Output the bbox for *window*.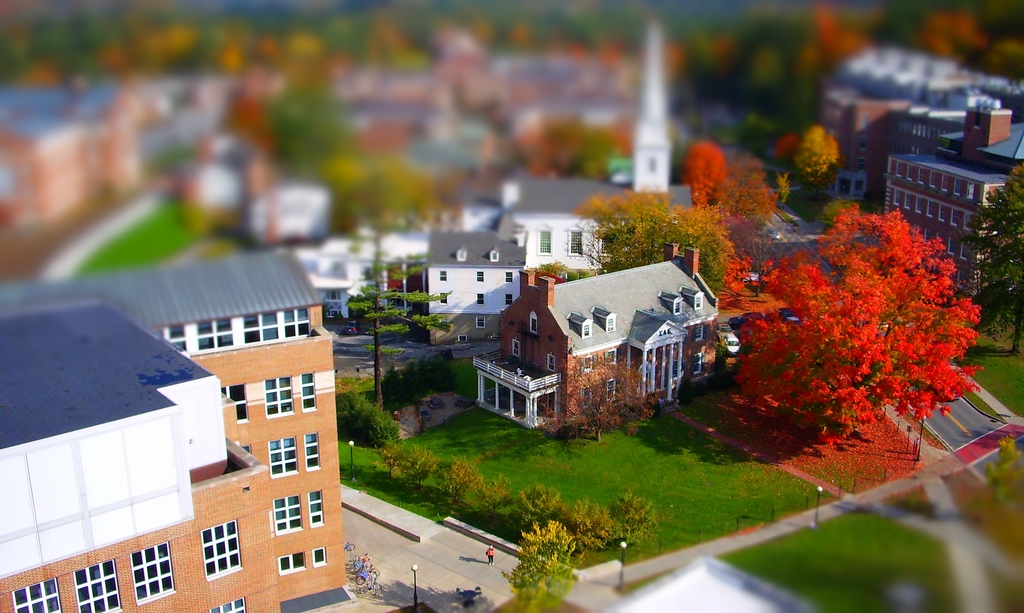
<bbox>927, 169, 941, 187</bbox>.
